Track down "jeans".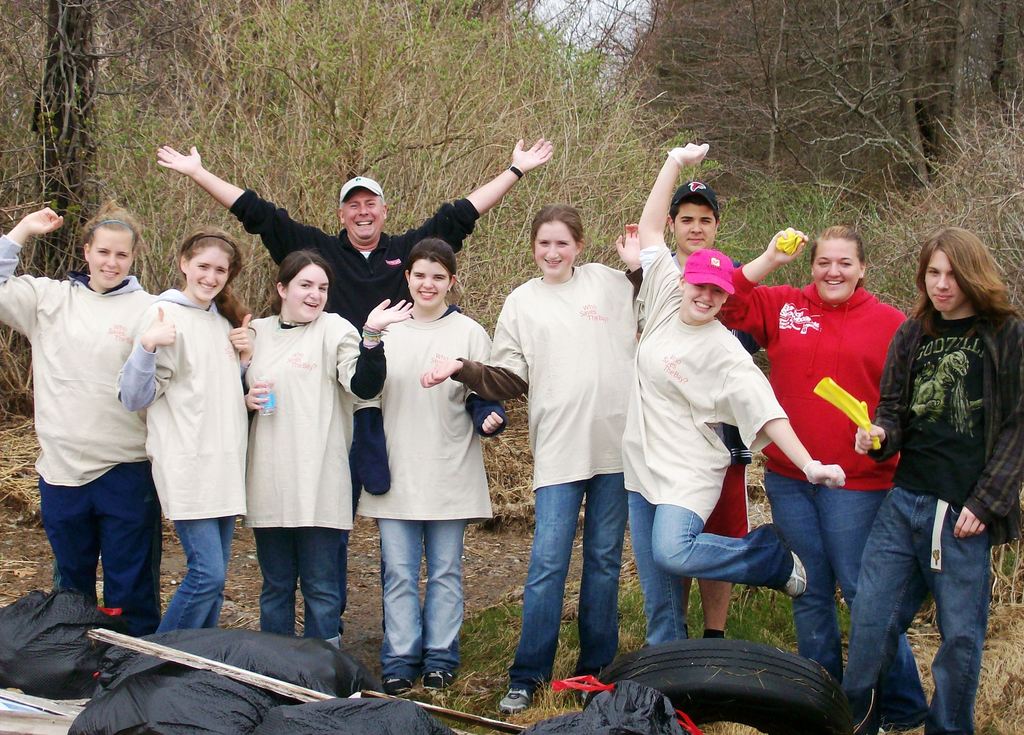
Tracked to <region>628, 489, 794, 644</region>.
